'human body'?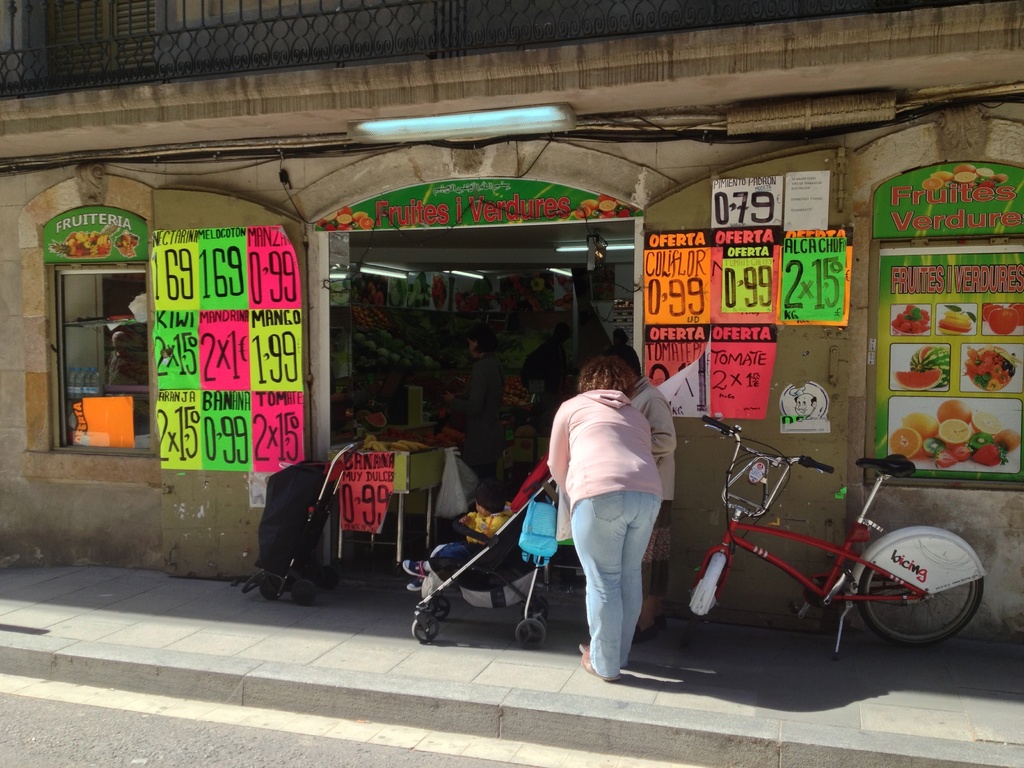
<box>399,479,511,589</box>
